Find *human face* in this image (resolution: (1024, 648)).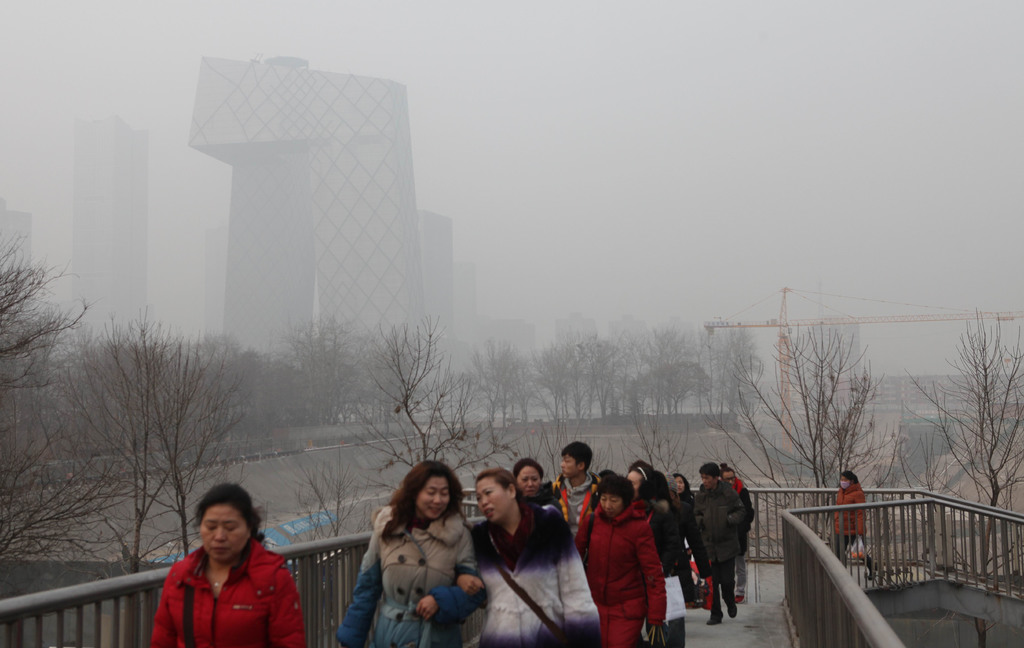
BBox(598, 494, 621, 518).
